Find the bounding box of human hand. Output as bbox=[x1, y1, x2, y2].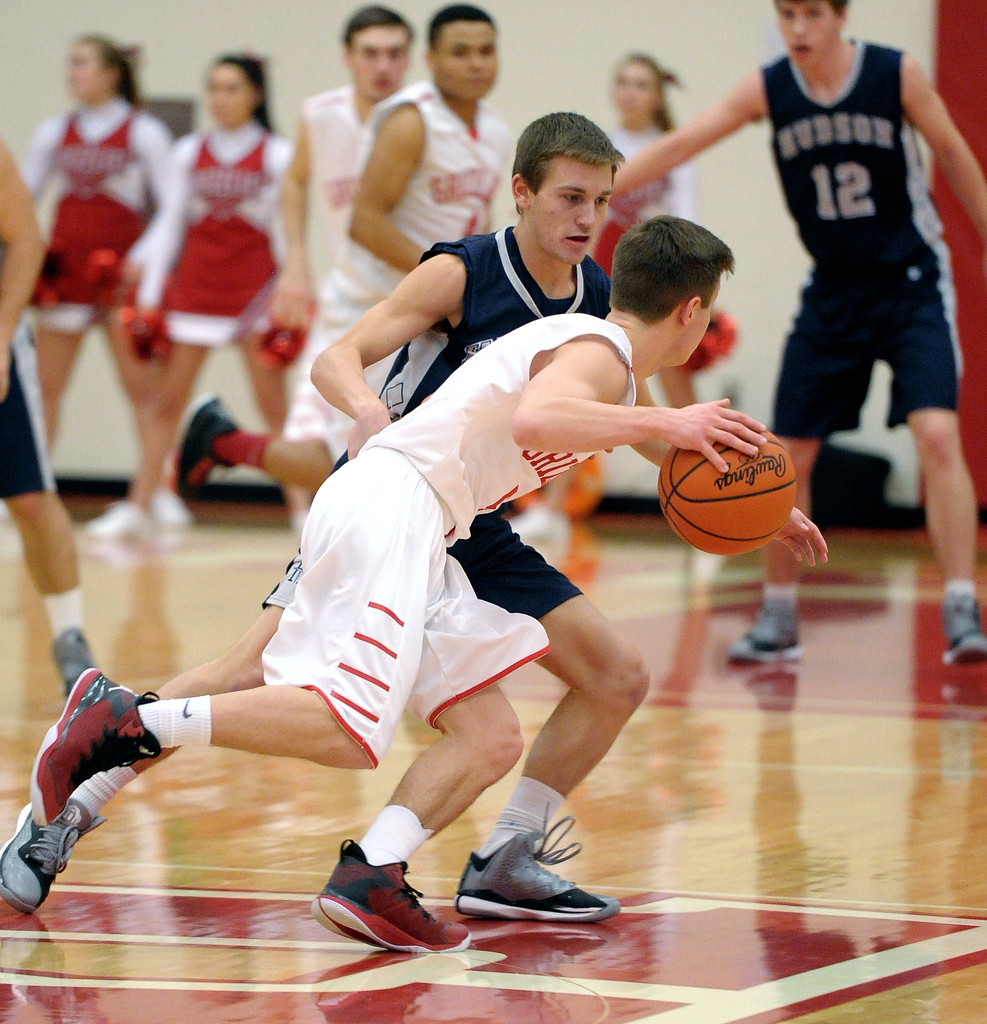
bbox=[344, 410, 396, 463].
